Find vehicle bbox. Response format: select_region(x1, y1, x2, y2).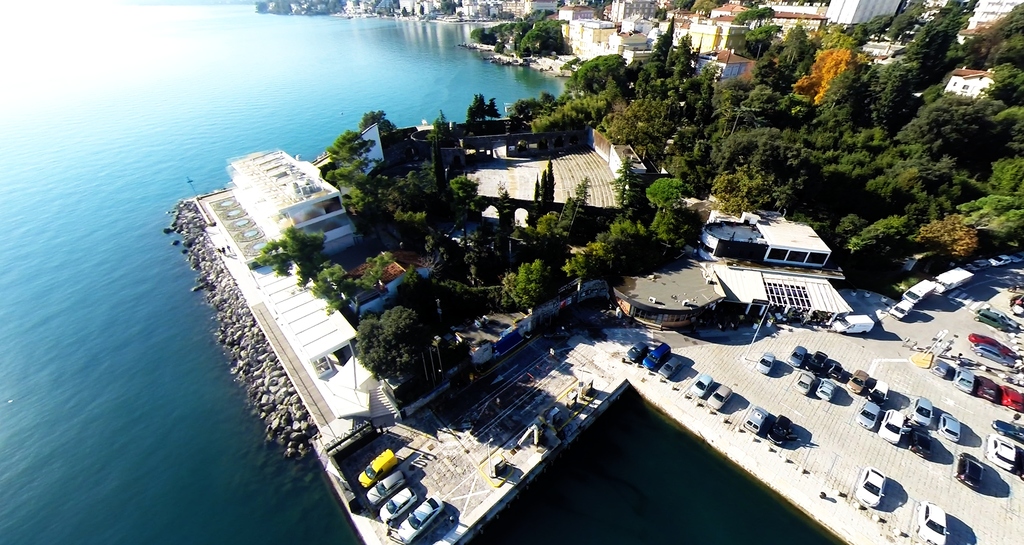
select_region(810, 348, 825, 370).
